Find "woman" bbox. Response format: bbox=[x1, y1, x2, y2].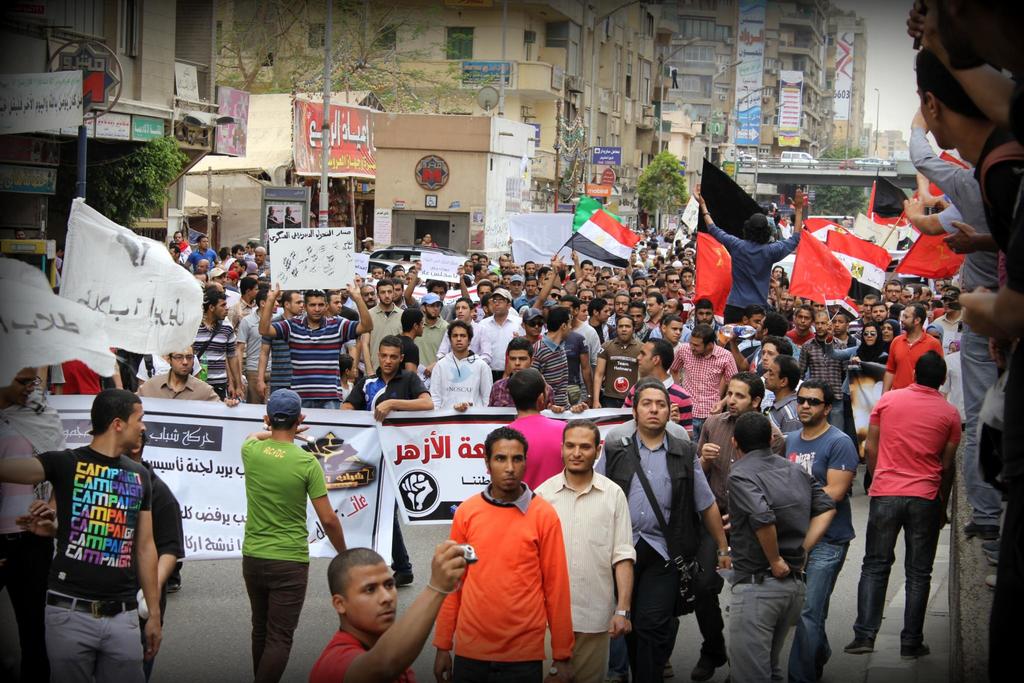
bbox=[417, 232, 438, 253].
